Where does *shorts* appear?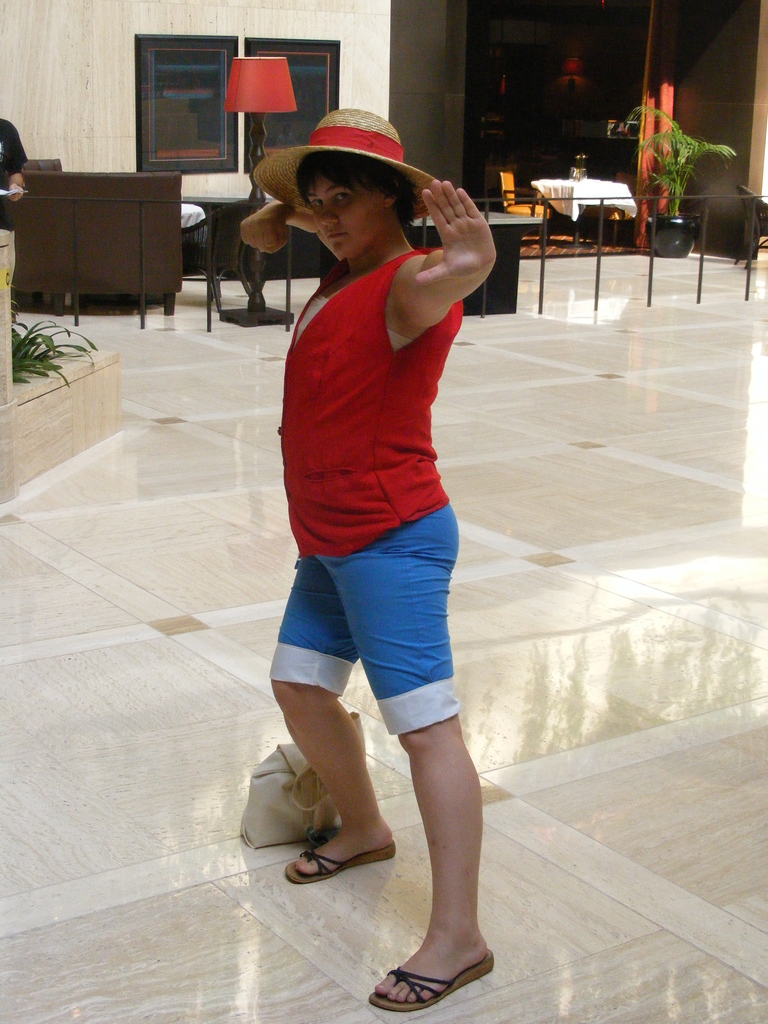
Appears at (left=270, top=552, right=475, bottom=697).
